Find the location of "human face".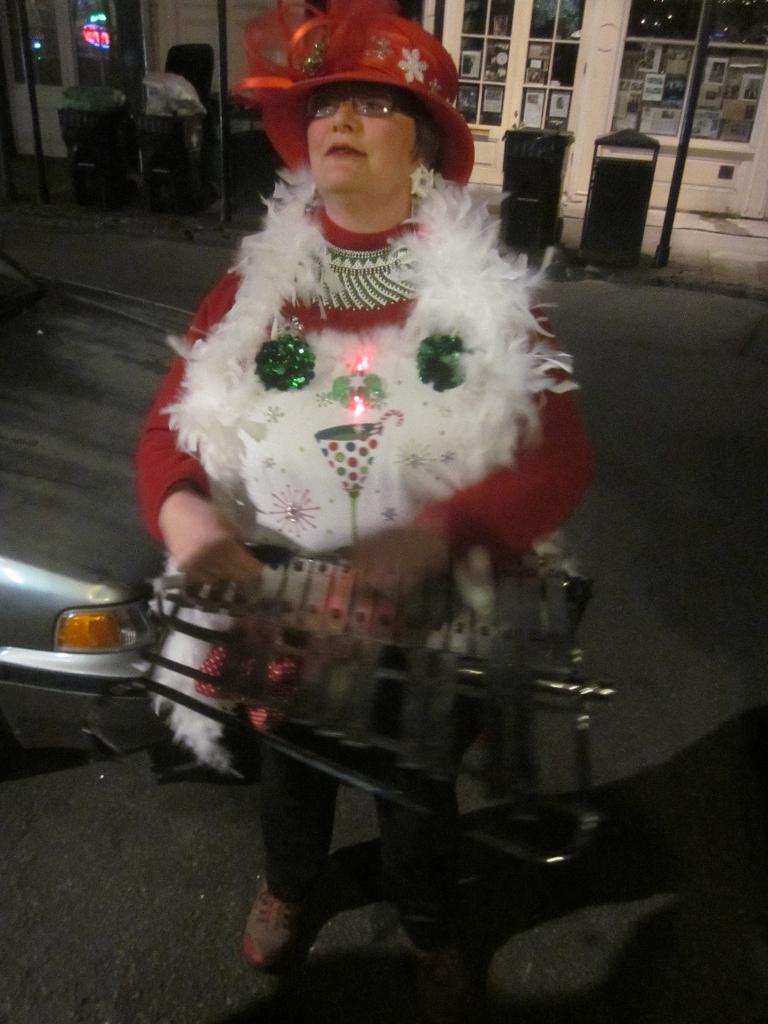
Location: {"x1": 308, "y1": 84, "x2": 418, "y2": 190}.
